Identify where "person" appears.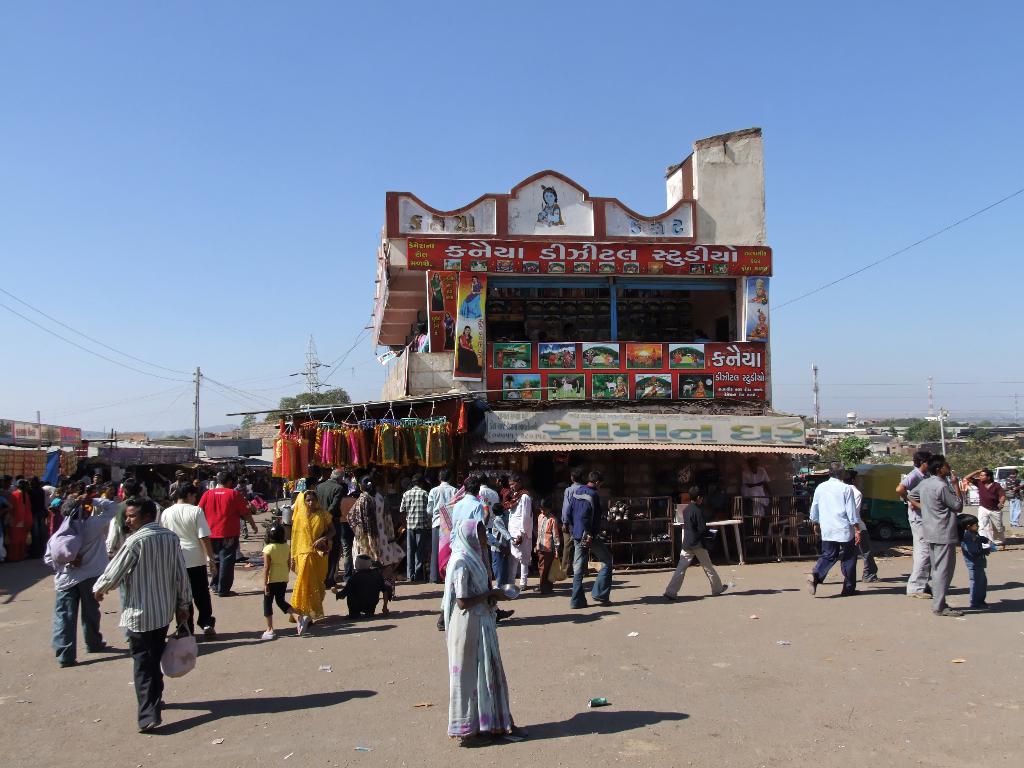
Appears at (left=961, top=514, right=981, bottom=604).
